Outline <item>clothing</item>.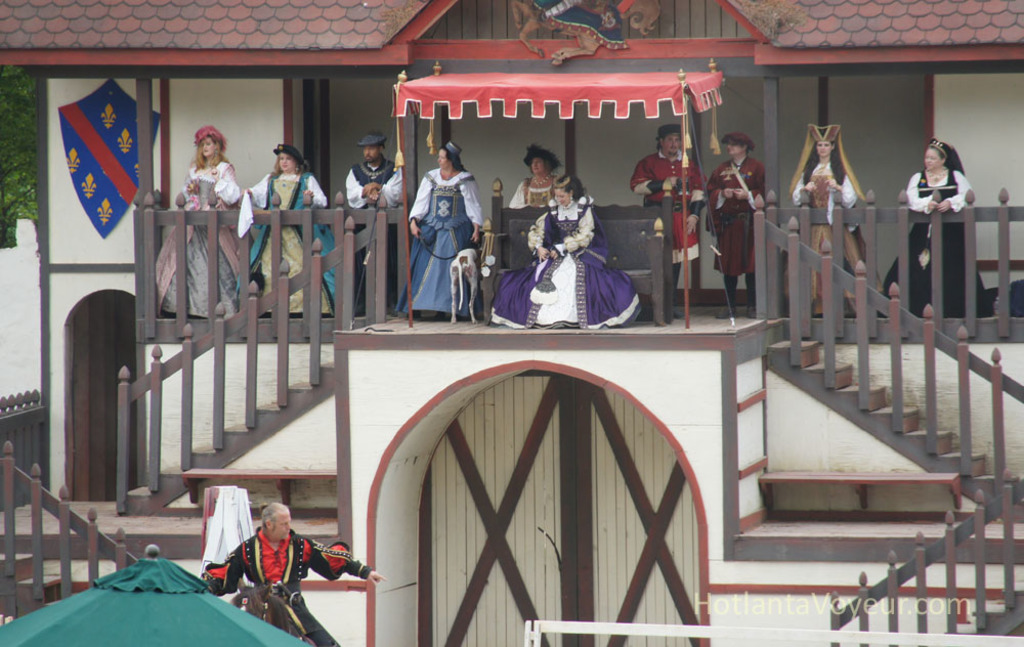
Outline: 346:157:408:313.
